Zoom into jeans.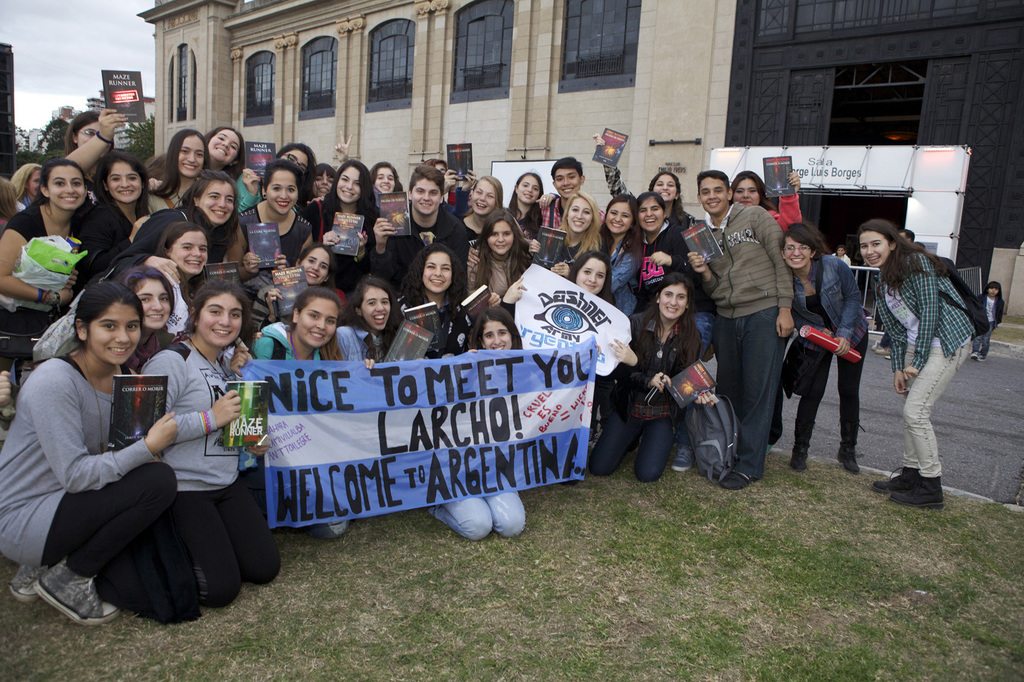
Zoom target: (left=428, top=486, right=529, bottom=538).
